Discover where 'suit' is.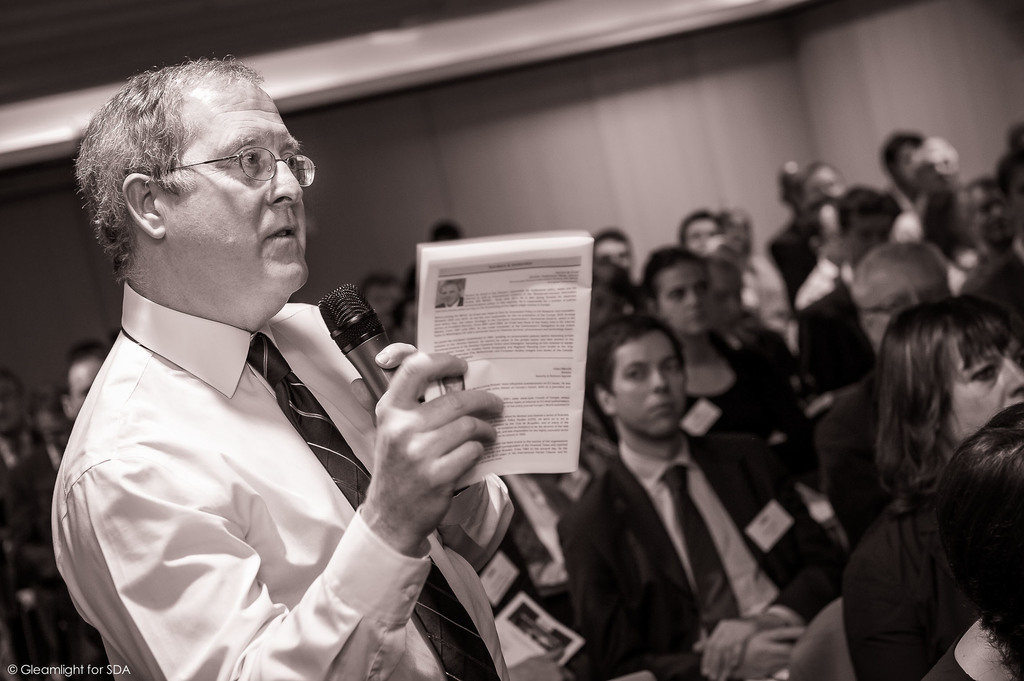
Discovered at box=[554, 424, 849, 680].
